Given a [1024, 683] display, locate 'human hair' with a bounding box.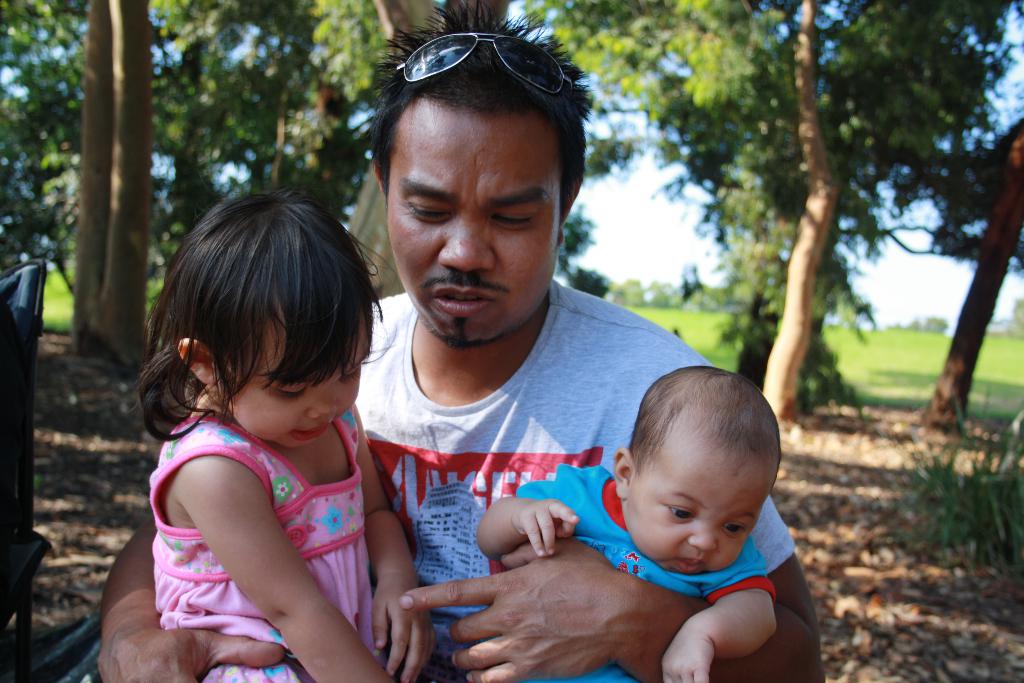
Located: box=[627, 357, 781, 474].
